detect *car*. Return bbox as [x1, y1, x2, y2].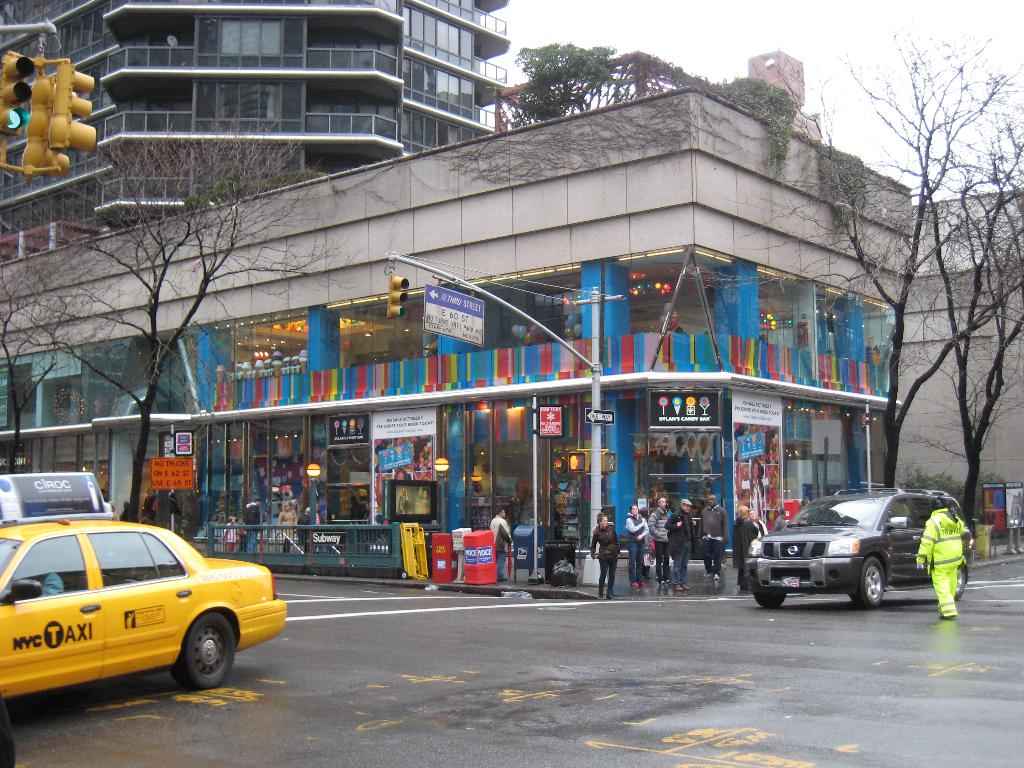
[0, 514, 289, 708].
